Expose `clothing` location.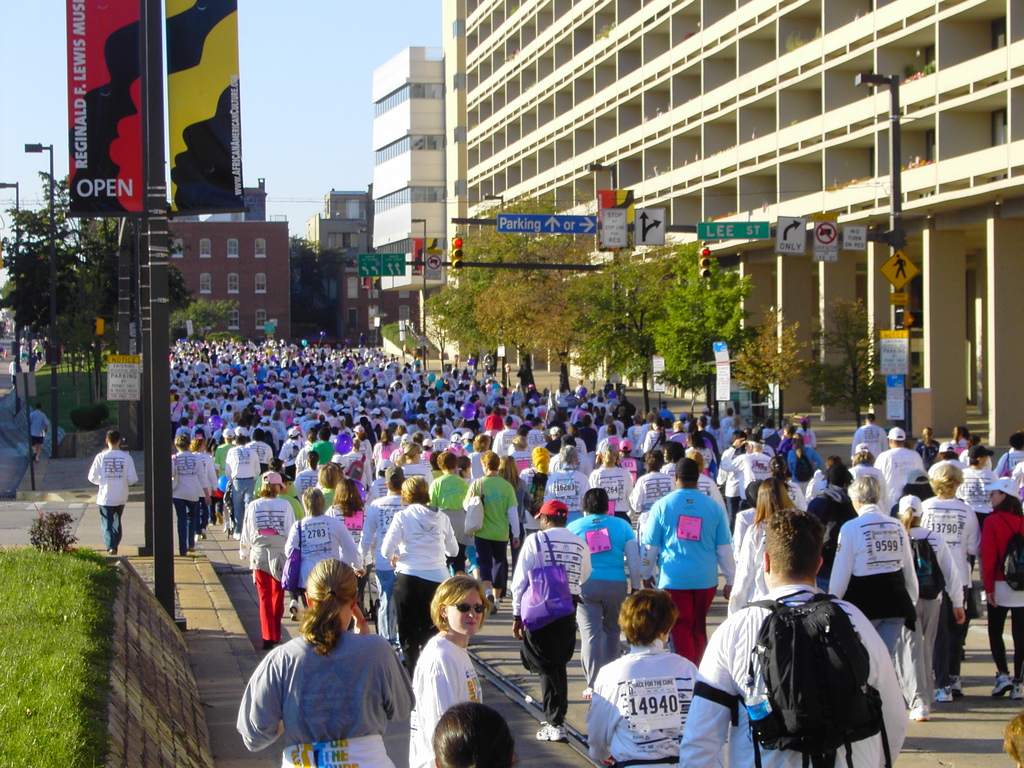
Exposed at [left=88, top=439, right=141, bottom=547].
